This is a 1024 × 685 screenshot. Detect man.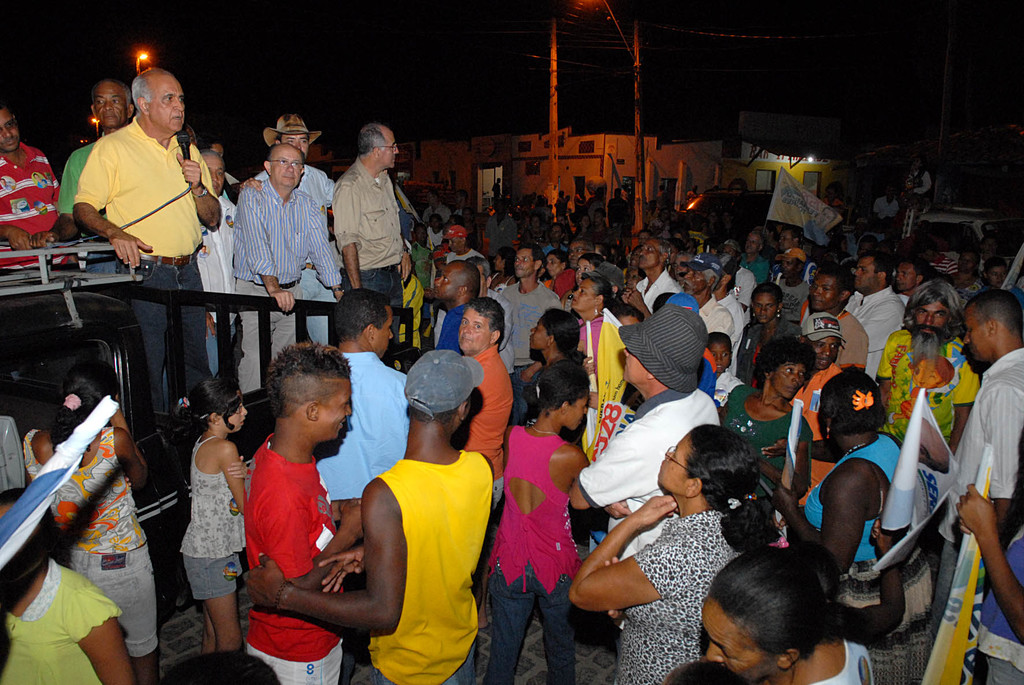
587:206:608:245.
